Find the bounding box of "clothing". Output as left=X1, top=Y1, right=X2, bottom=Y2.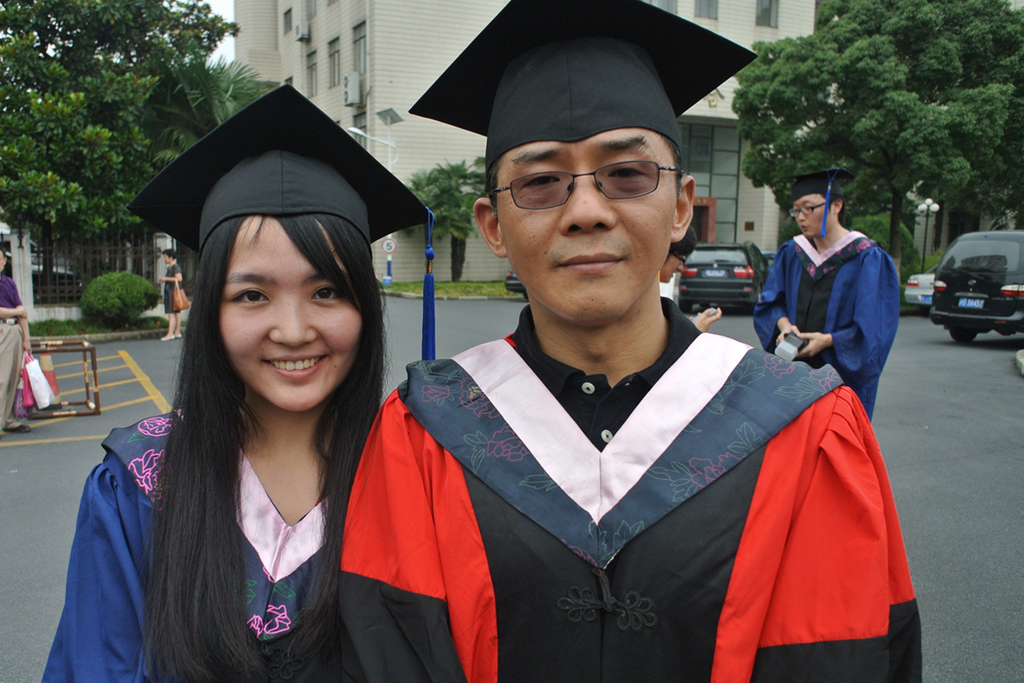
left=0, top=271, right=24, bottom=425.
